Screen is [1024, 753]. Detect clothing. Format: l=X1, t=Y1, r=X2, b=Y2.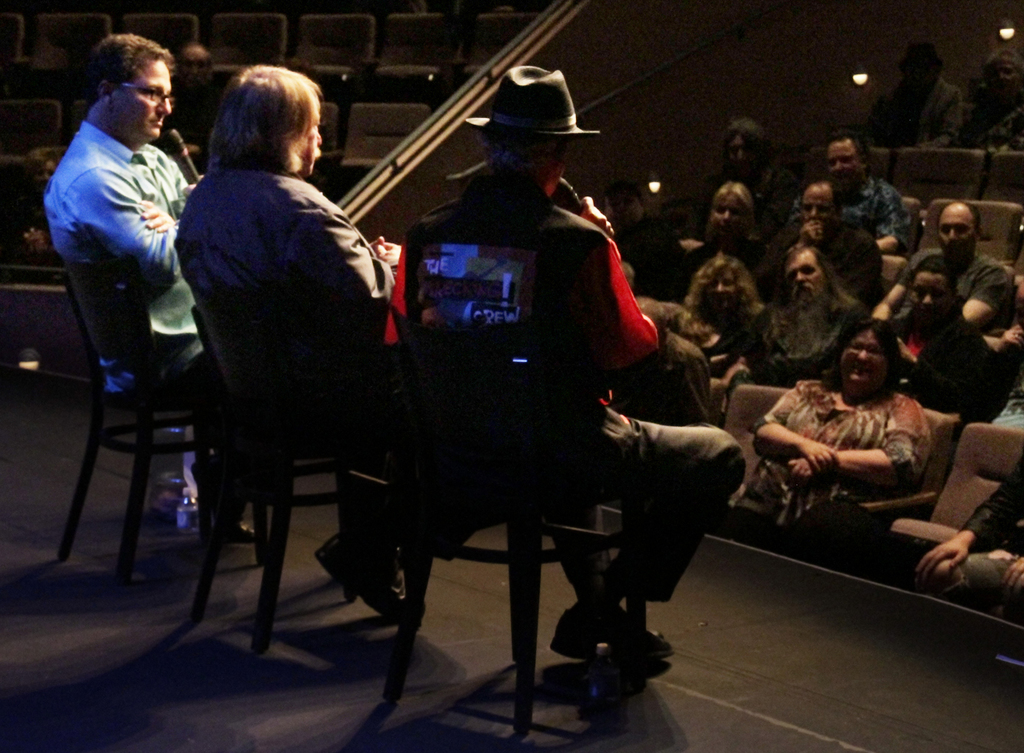
l=40, t=117, r=204, b=502.
